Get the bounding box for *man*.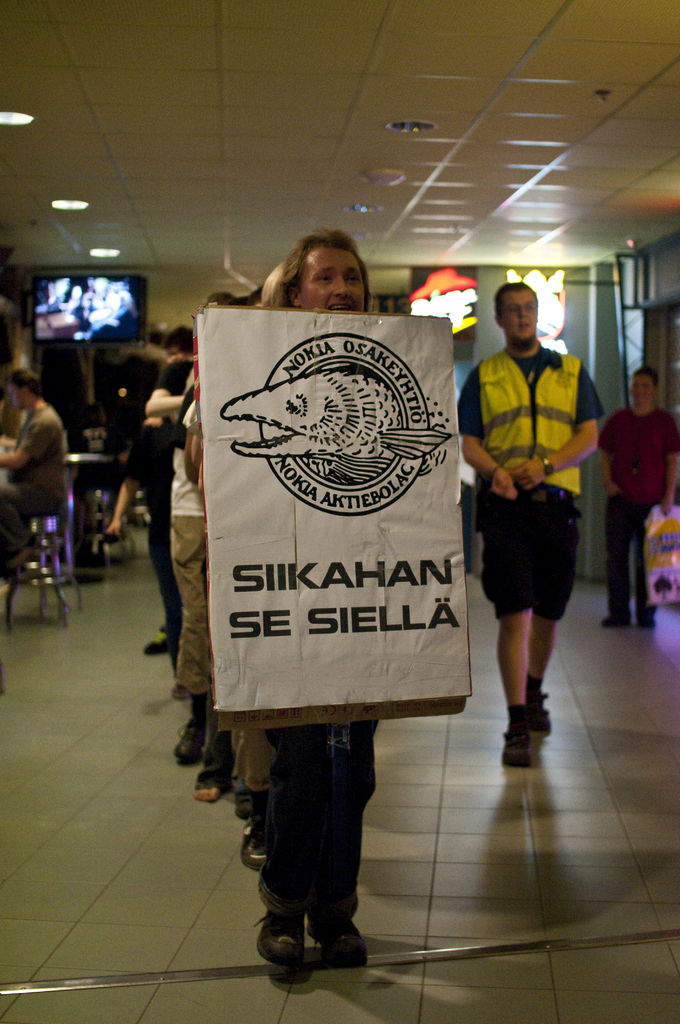
detection(193, 228, 369, 982).
